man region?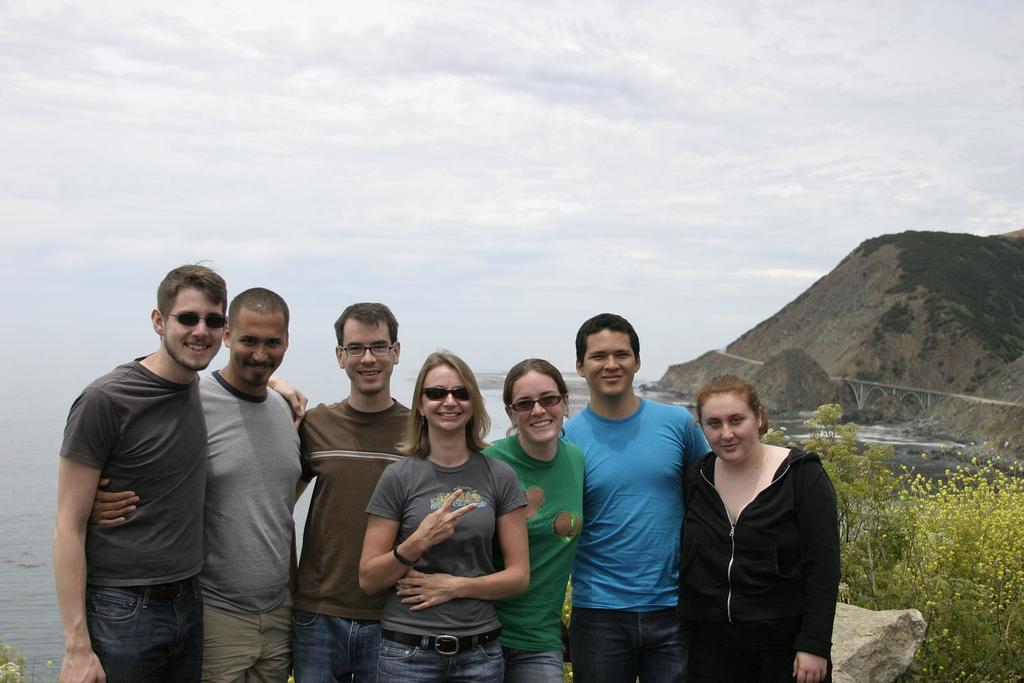
box(90, 287, 304, 682)
